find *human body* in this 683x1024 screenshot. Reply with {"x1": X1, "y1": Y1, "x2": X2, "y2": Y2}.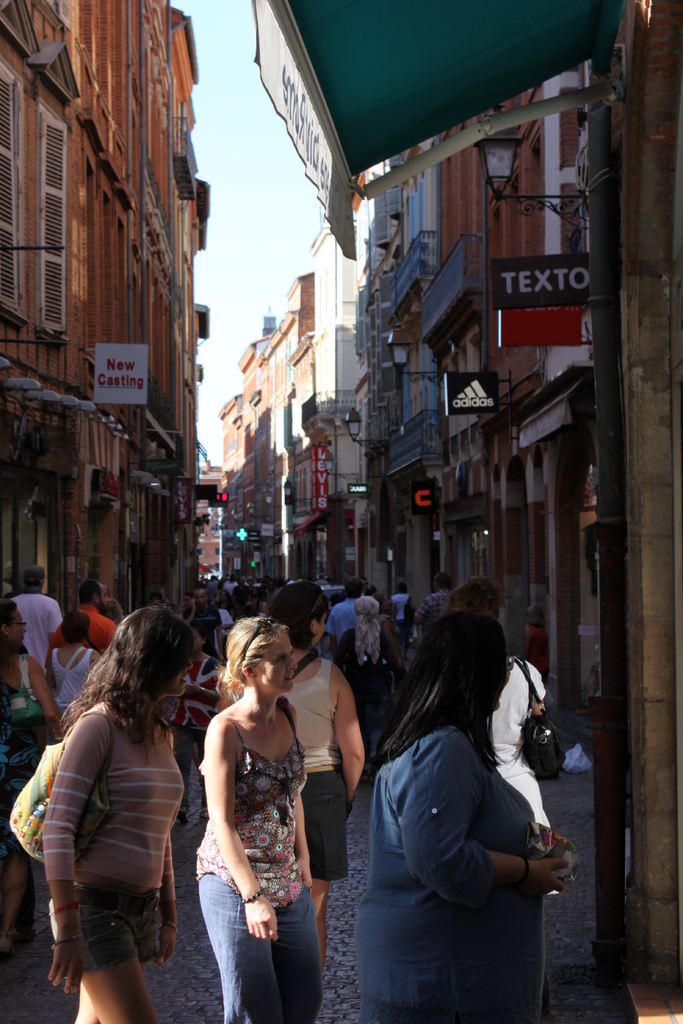
{"x1": 441, "y1": 575, "x2": 549, "y2": 863}.
